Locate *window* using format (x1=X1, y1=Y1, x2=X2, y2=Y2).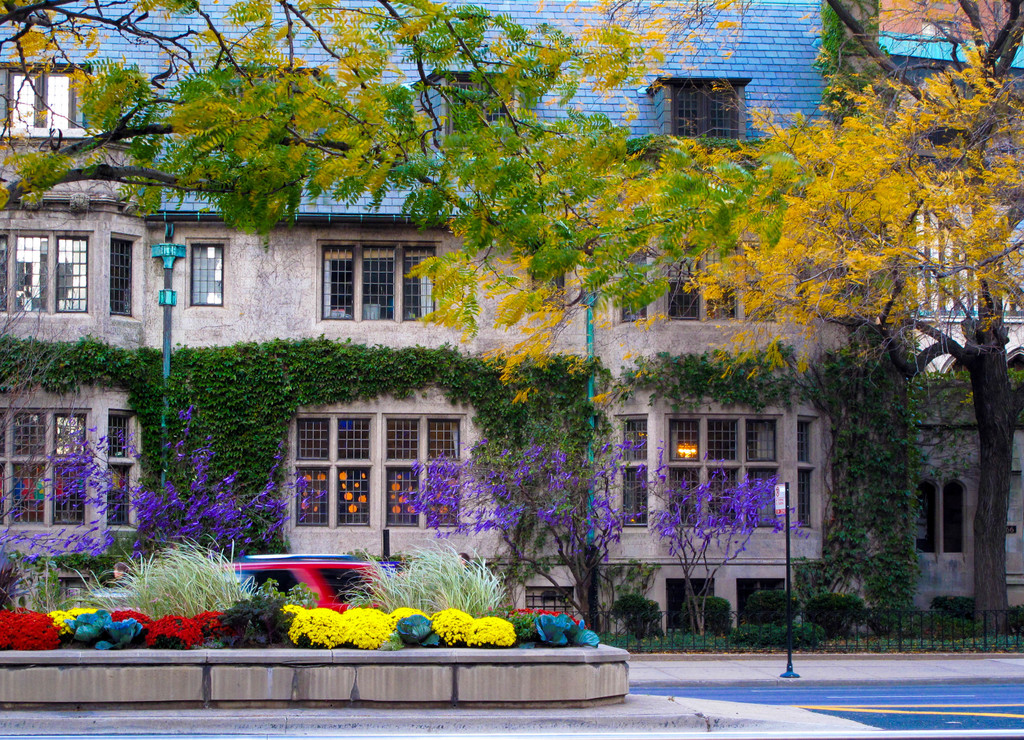
(x1=0, y1=65, x2=109, y2=132).
